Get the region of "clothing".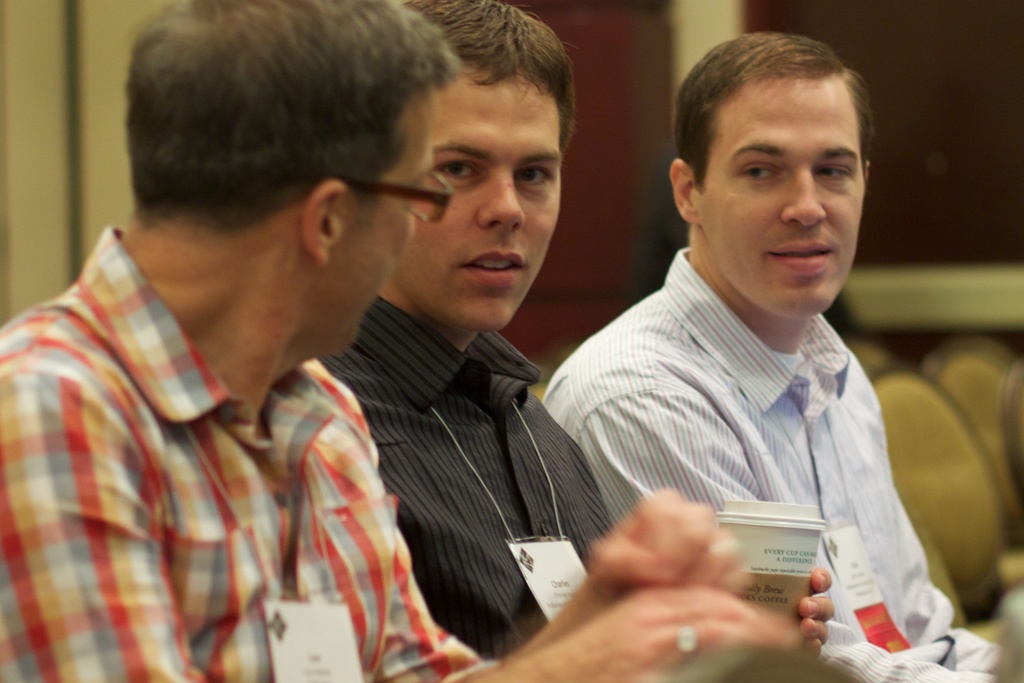
<region>0, 231, 504, 681</region>.
